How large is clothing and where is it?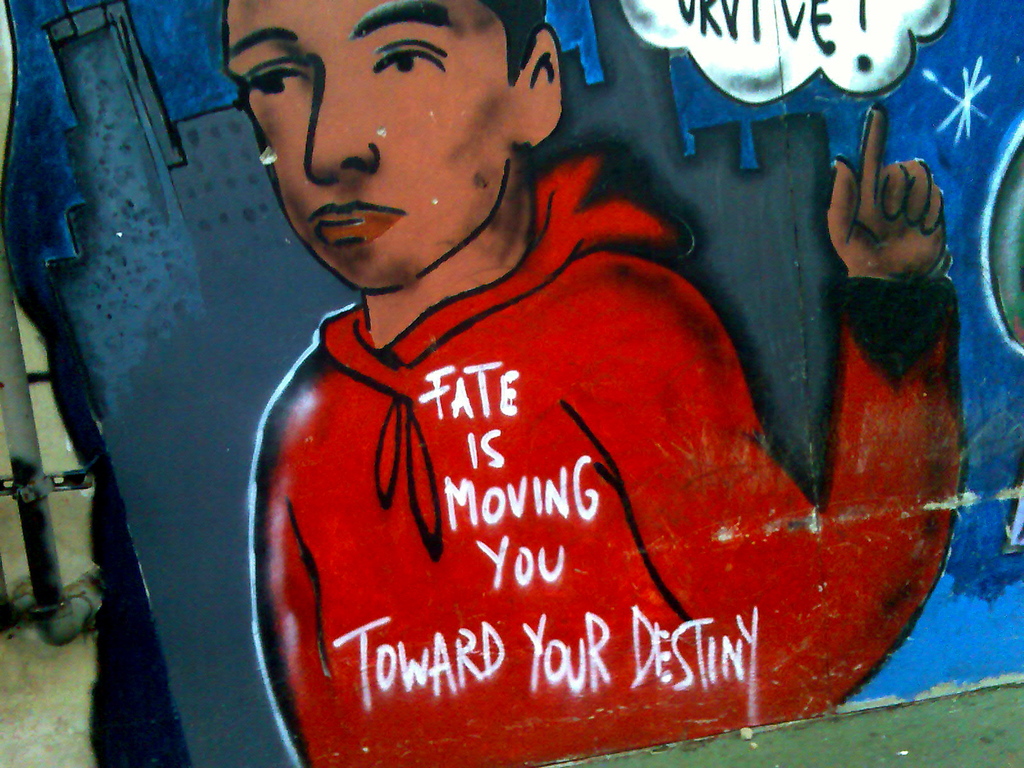
Bounding box: x1=258 y1=112 x2=906 y2=767.
